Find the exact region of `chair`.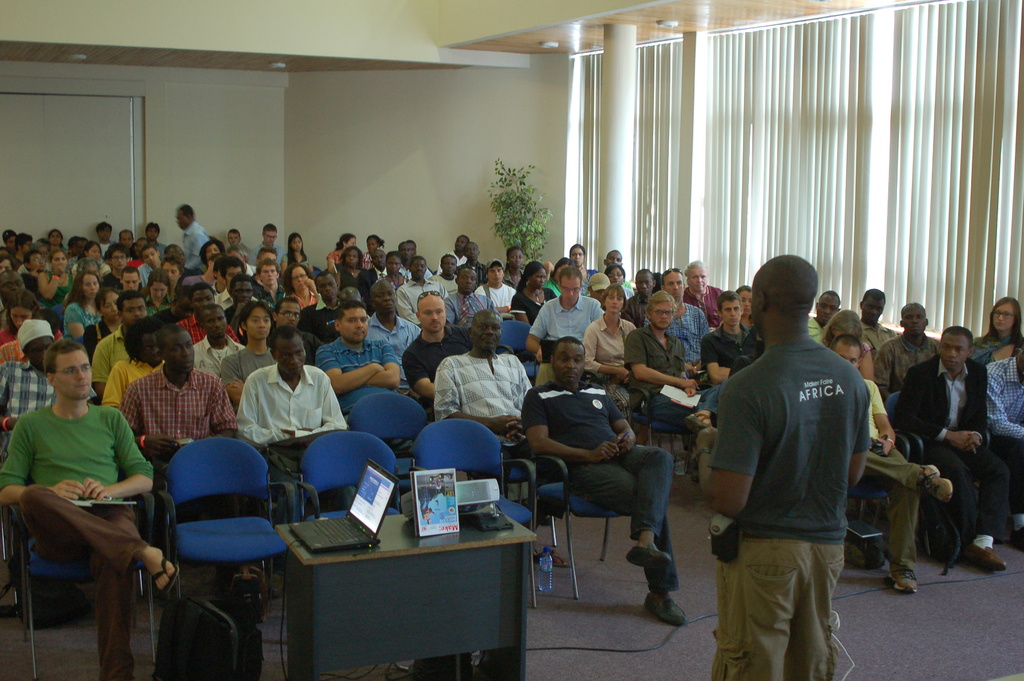
Exact region: 294 434 409 524.
